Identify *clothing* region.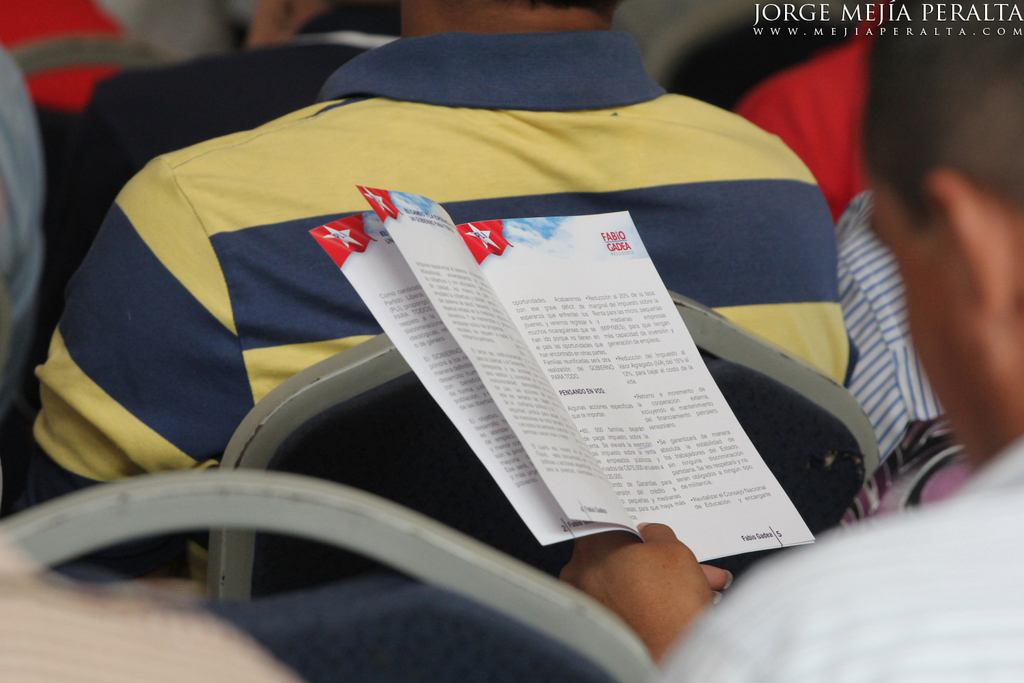
Region: bbox=[79, 39, 380, 221].
